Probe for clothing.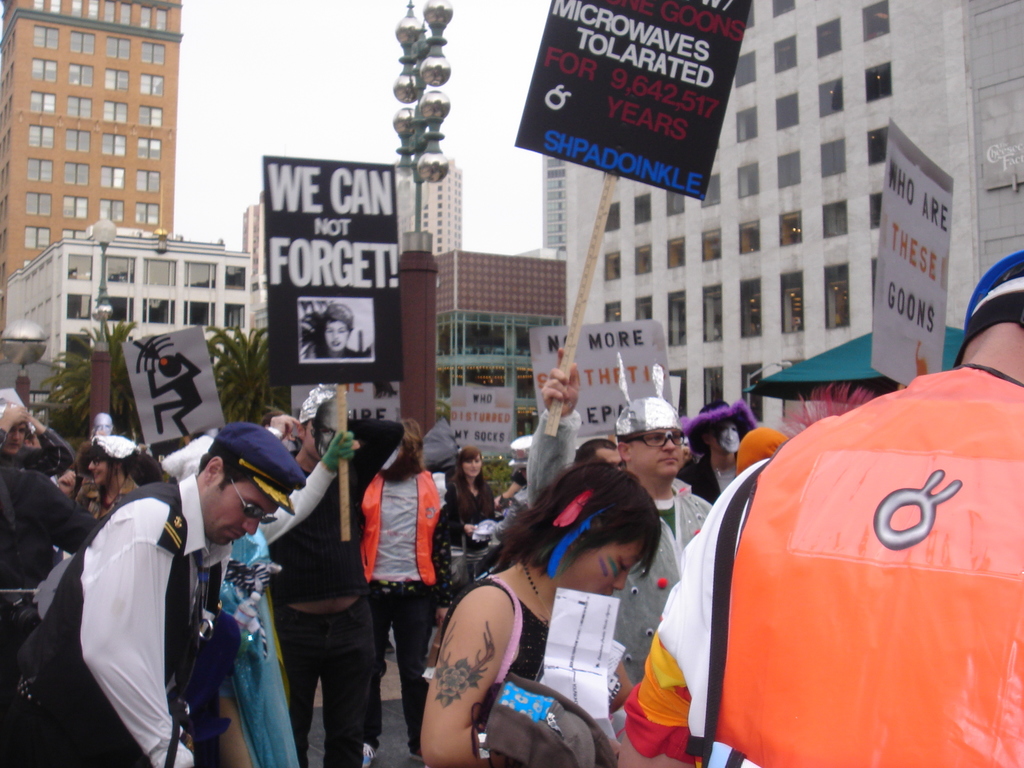
Probe result: 355/462/466/752.
